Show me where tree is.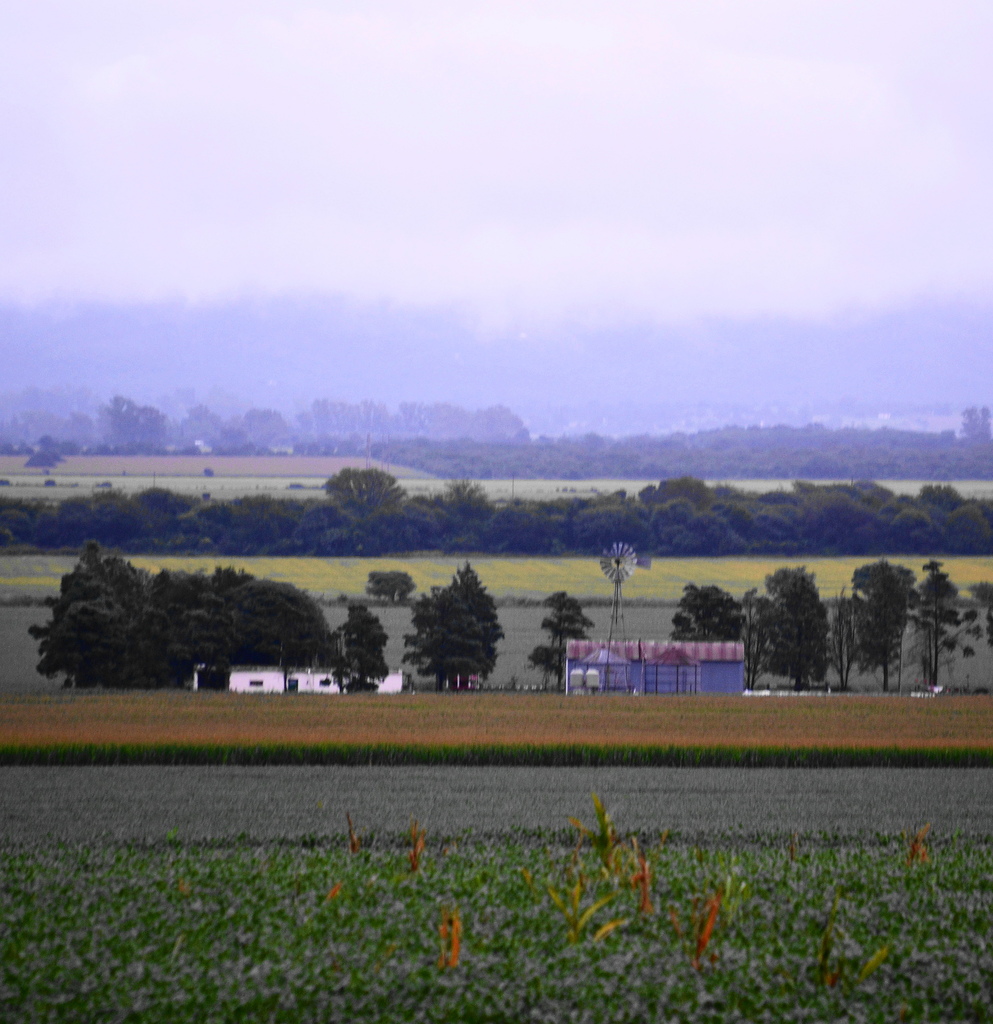
tree is at BBox(333, 591, 402, 703).
